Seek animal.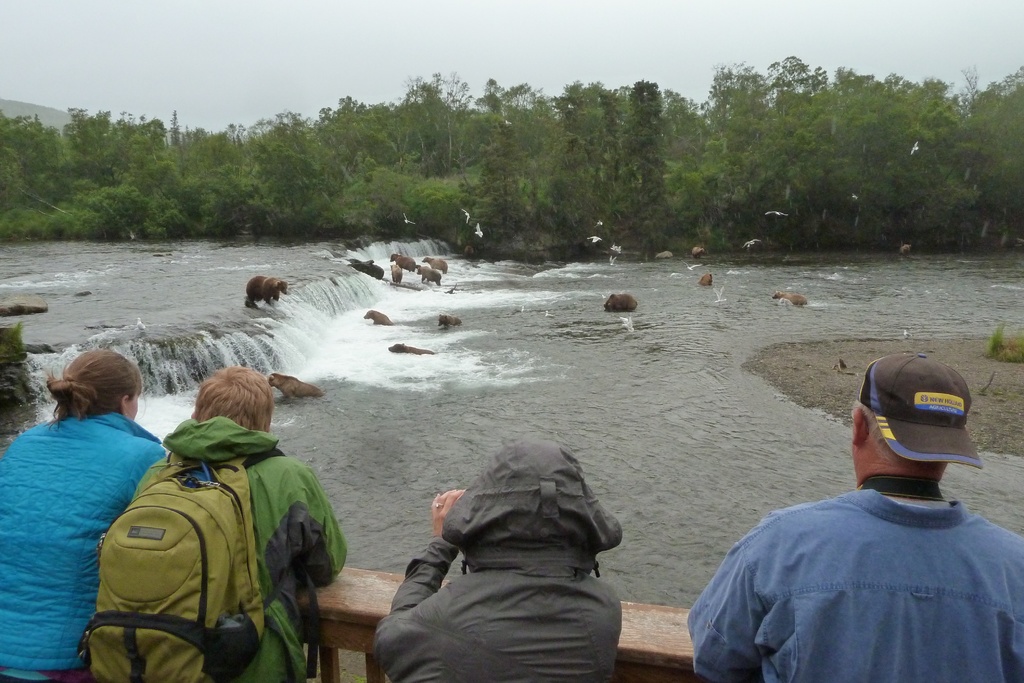
box=[687, 245, 708, 258].
